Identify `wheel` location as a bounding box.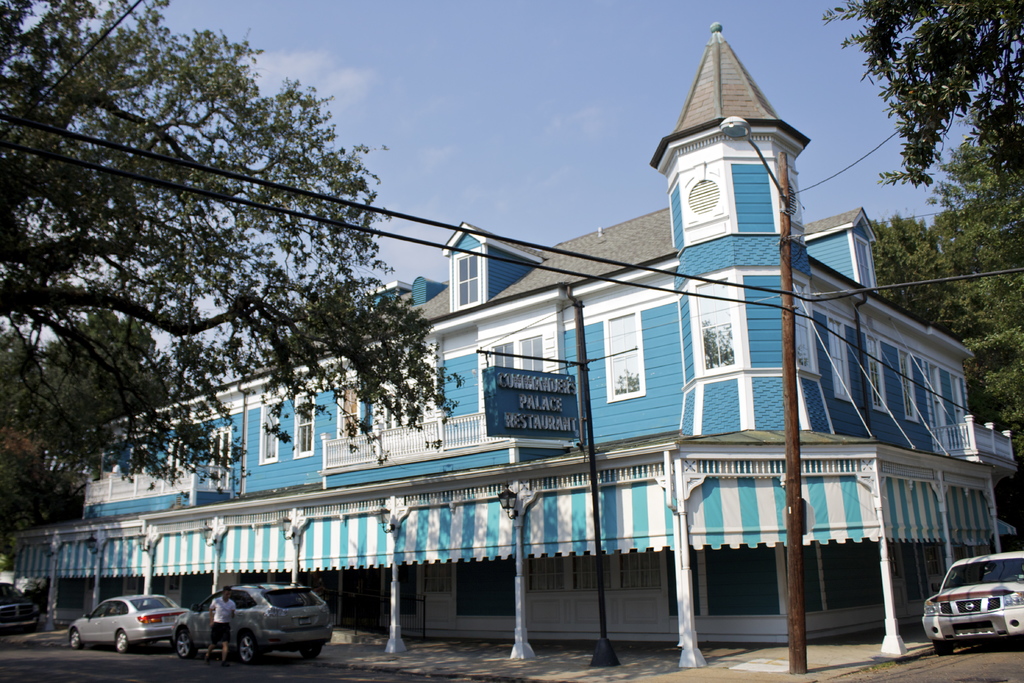
detection(300, 644, 321, 660).
